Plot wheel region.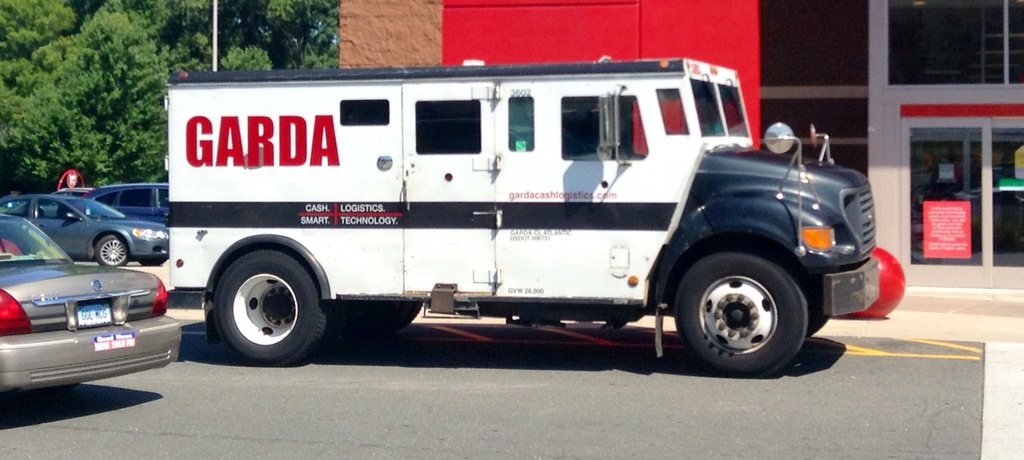
Plotted at select_region(335, 301, 430, 335).
